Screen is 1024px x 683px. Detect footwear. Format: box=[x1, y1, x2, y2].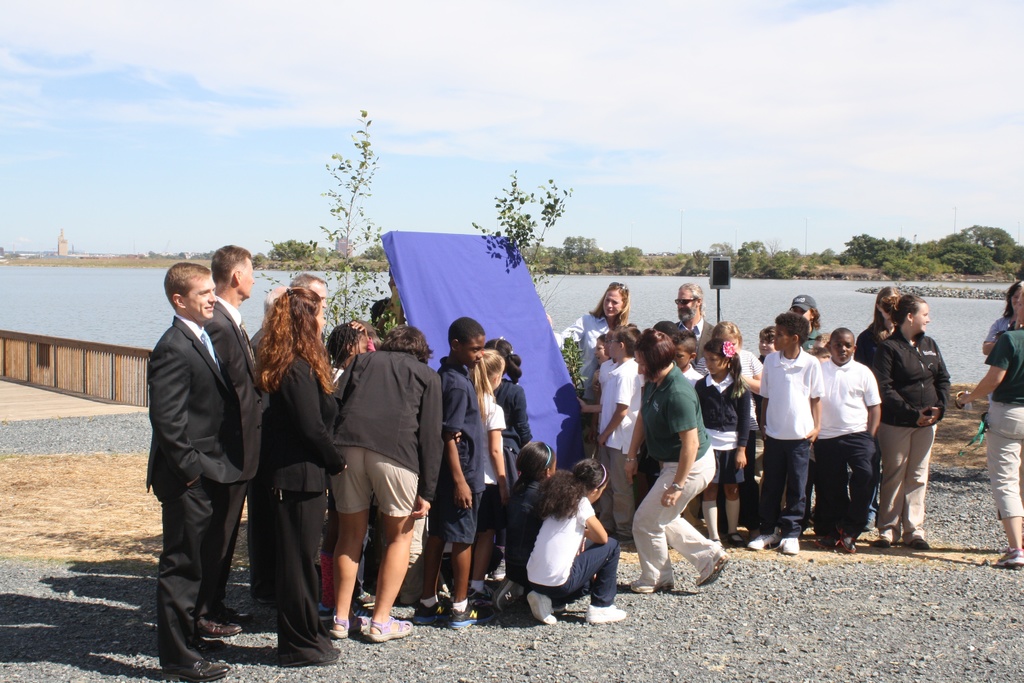
box=[524, 589, 561, 627].
